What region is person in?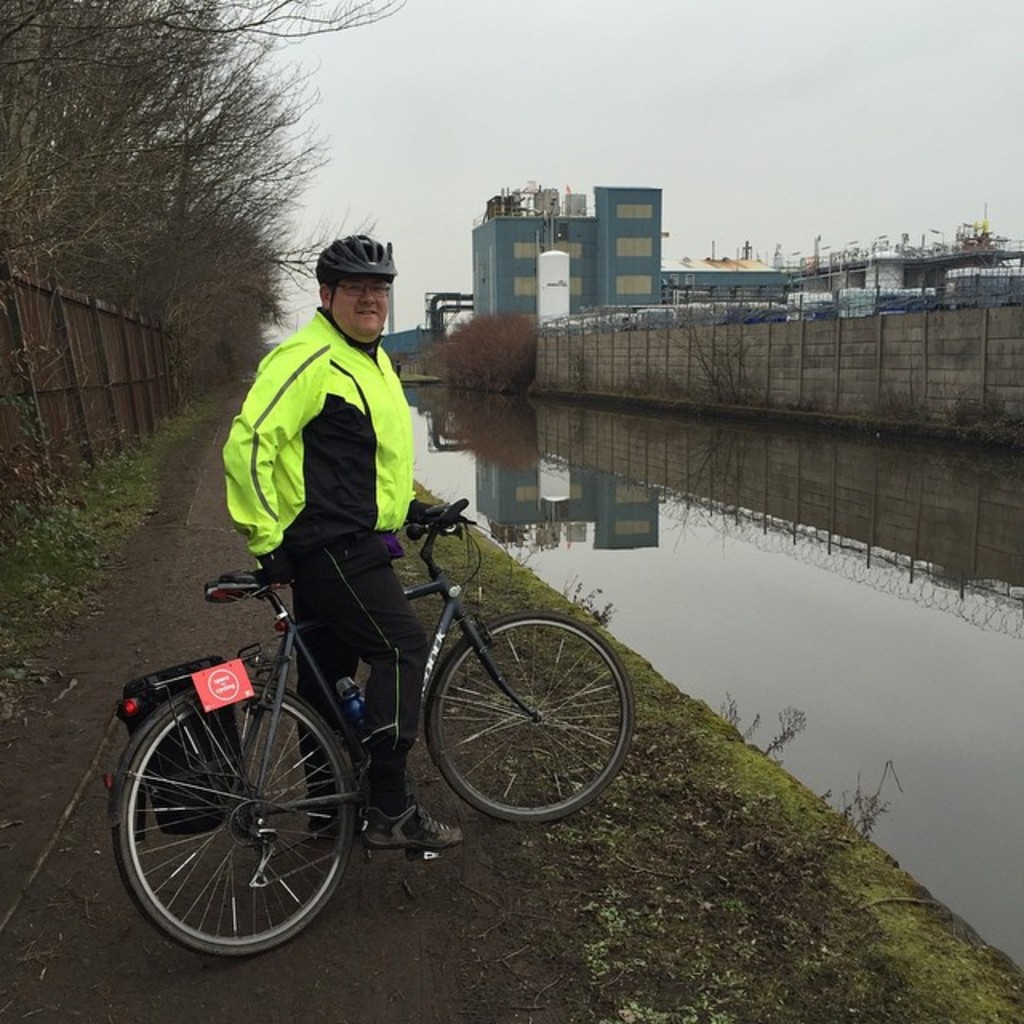
bbox=[219, 237, 462, 830].
